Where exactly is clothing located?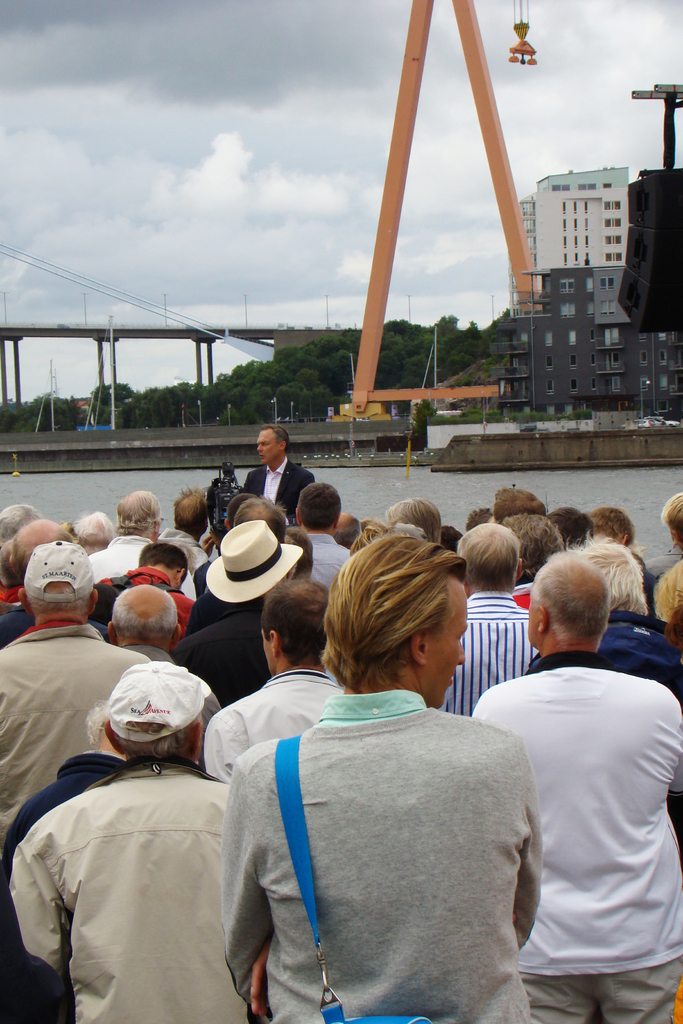
Its bounding box is locate(0, 594, 31, 638).
